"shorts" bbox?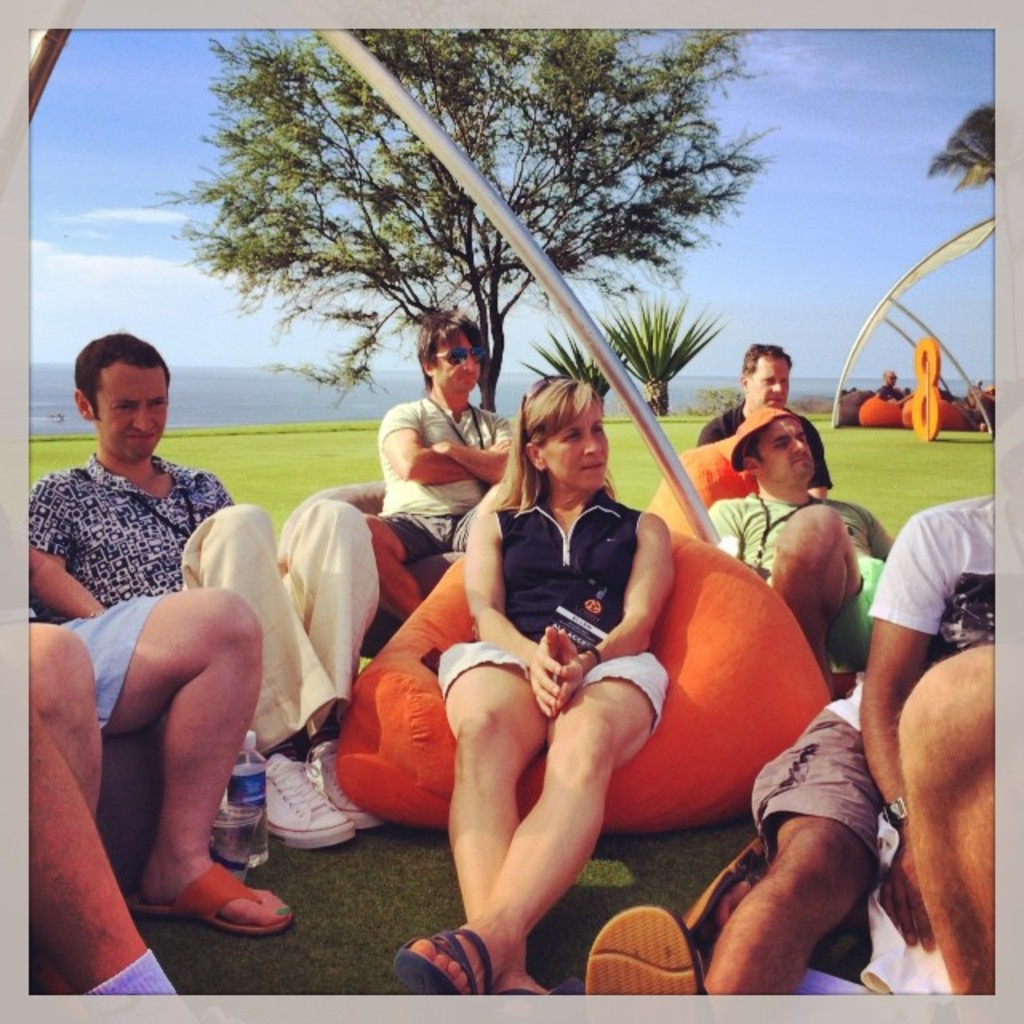
x1=746 y1=706 x2=885 y2=859
